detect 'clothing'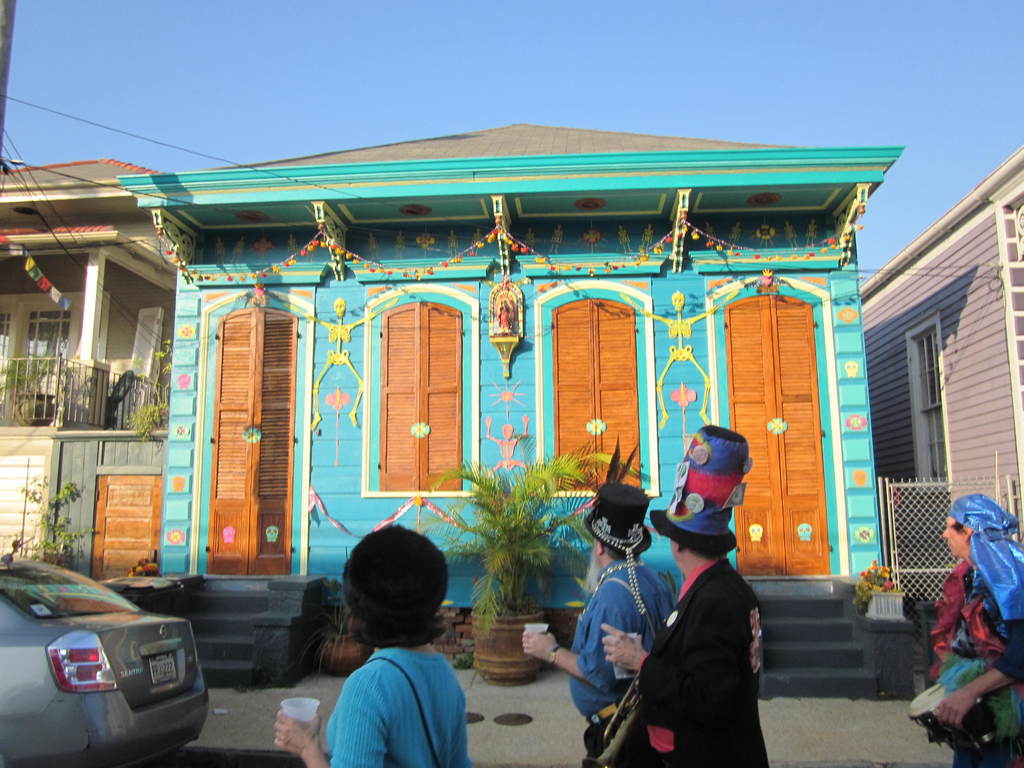
[566, 549, 674, 767]
